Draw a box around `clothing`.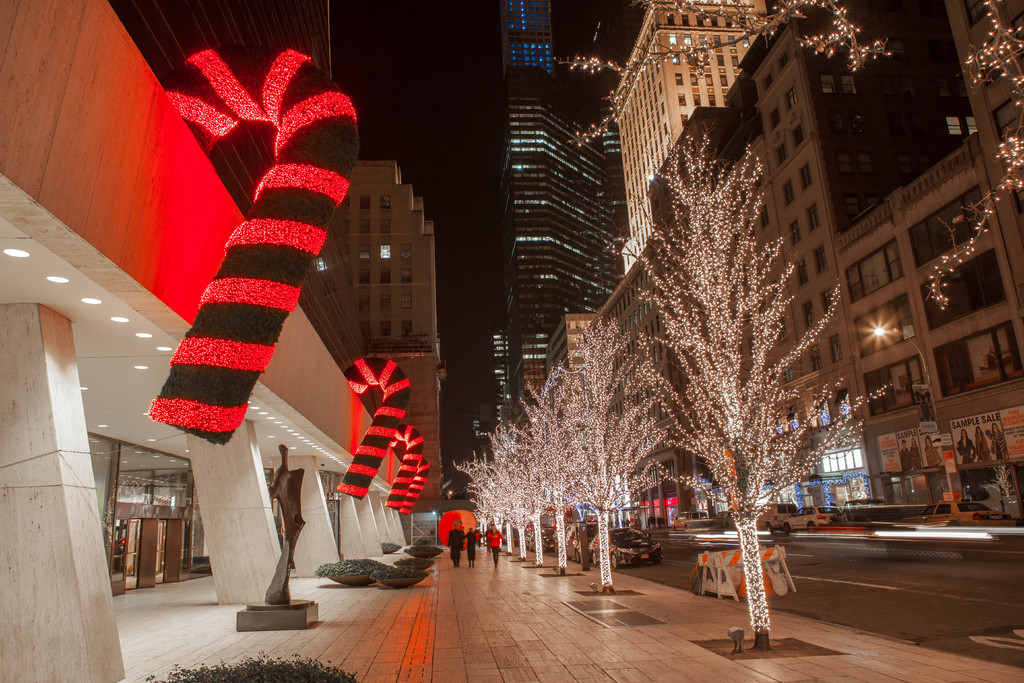
x1=464, y1=531, x2=476, y2=562.
